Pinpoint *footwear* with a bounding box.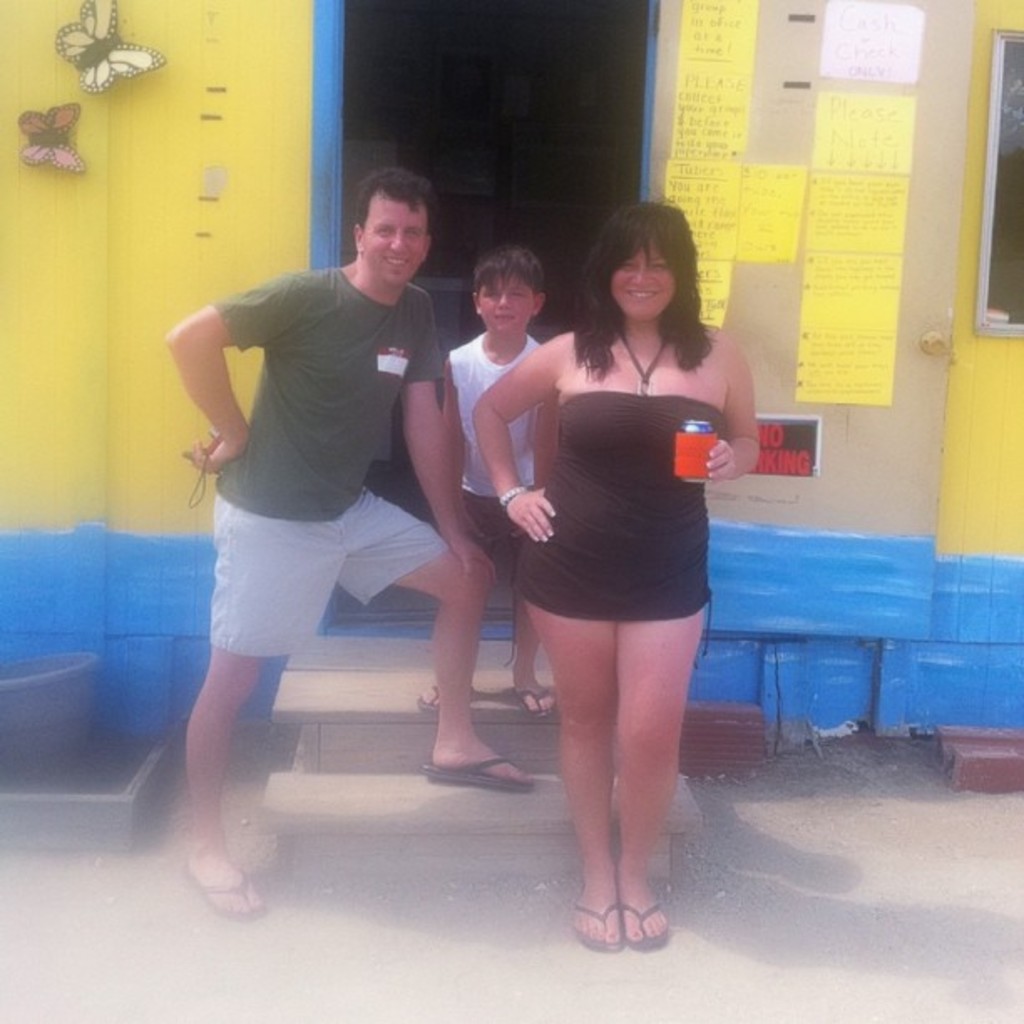
detection(189, 862, 261, 919).
